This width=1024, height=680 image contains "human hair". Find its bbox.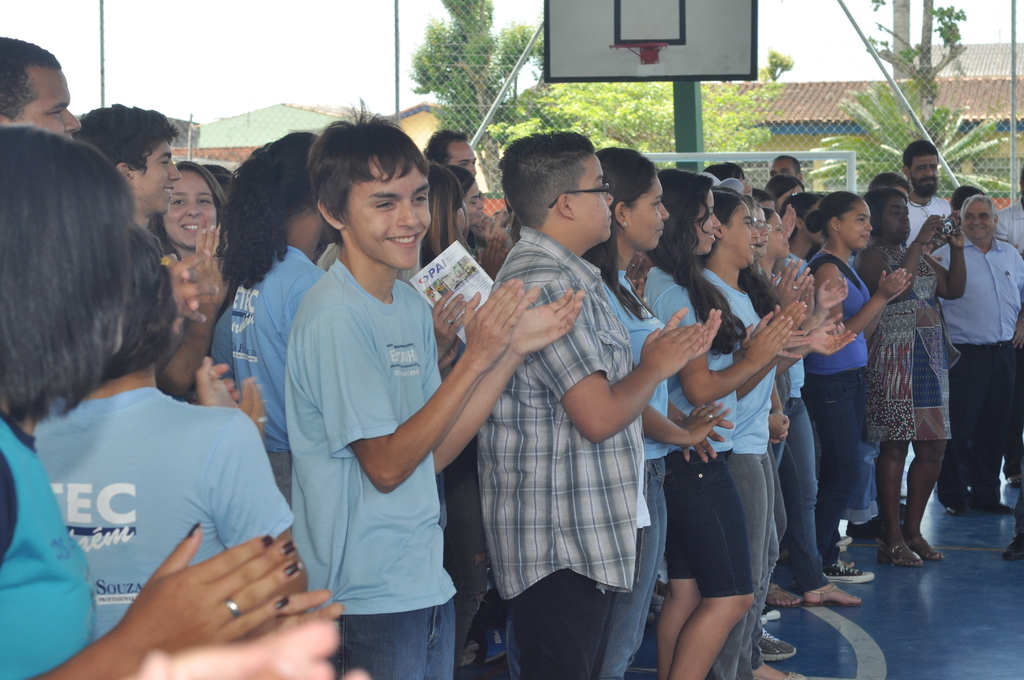
(582, 145, 660, 310).
